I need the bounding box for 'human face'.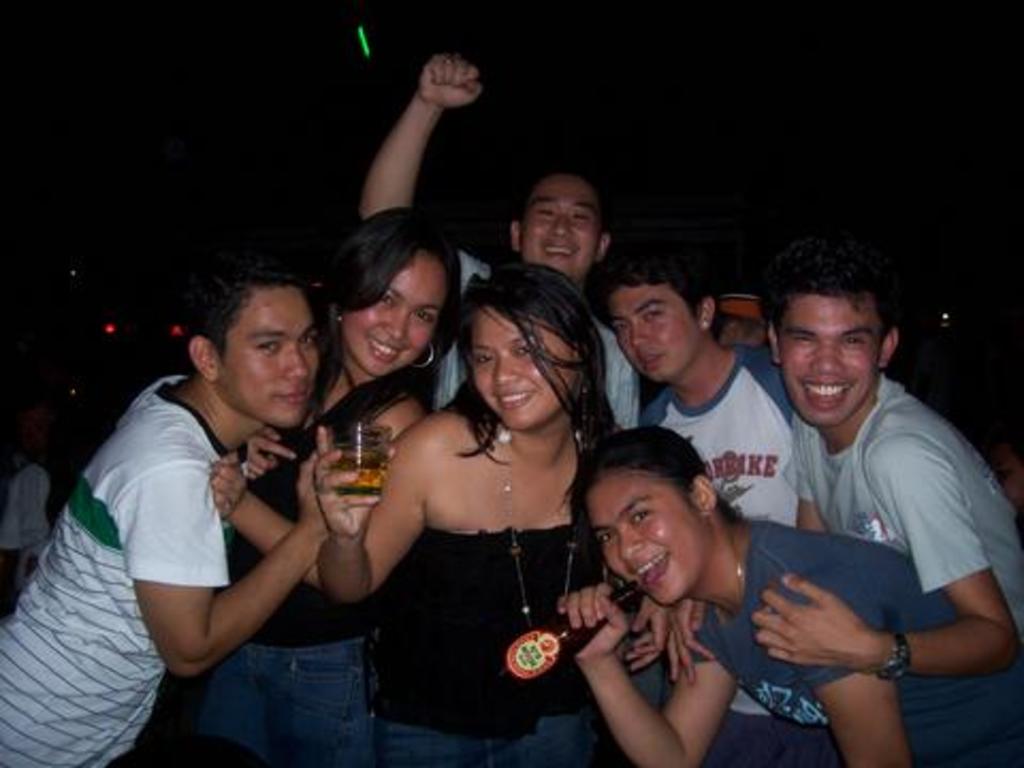
Here it is: <box>339,247,454,367</box>.
